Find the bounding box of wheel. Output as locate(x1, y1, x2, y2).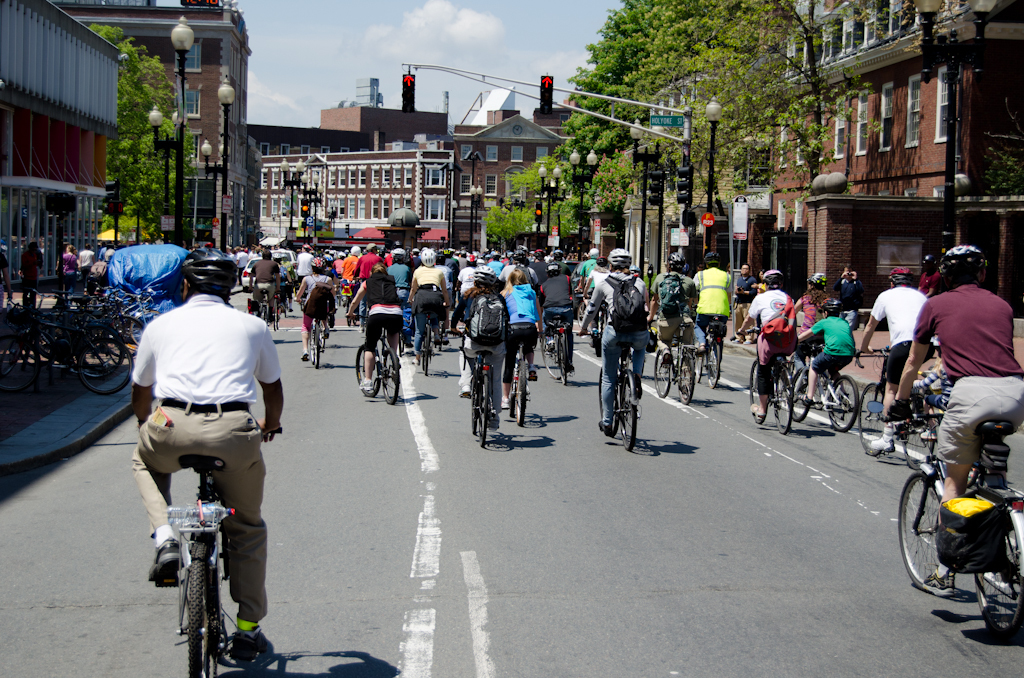
locate(748, 360, 767, 424).
